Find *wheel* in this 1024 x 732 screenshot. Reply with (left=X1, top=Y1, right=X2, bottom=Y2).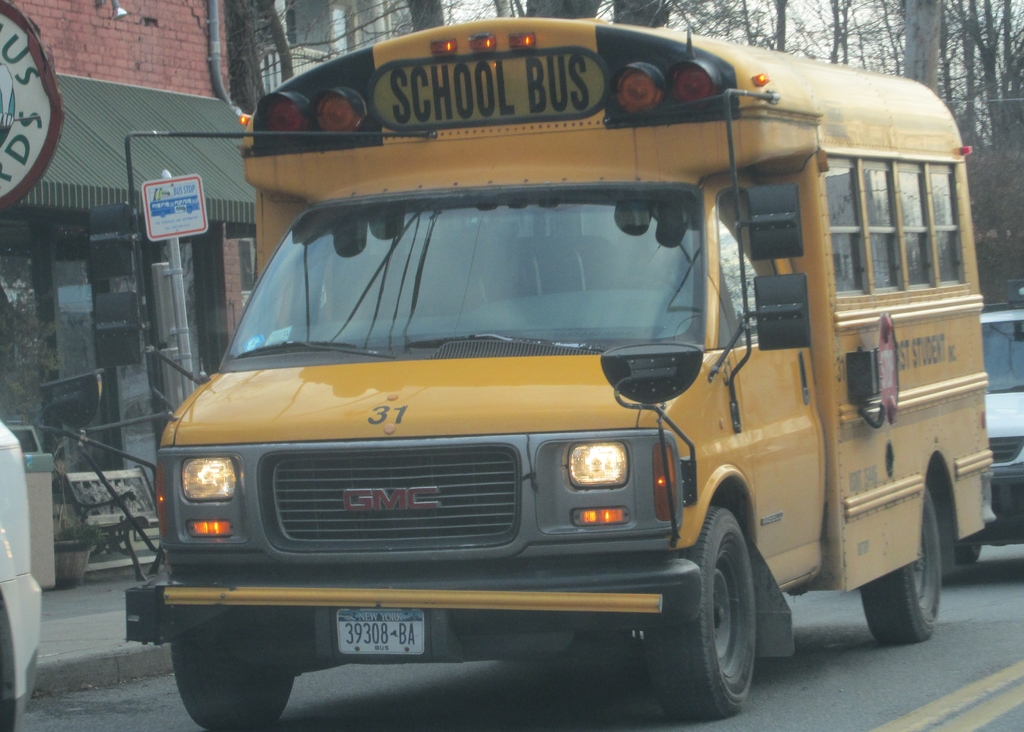
(left=954, top=531, right=987, bottom=561).
